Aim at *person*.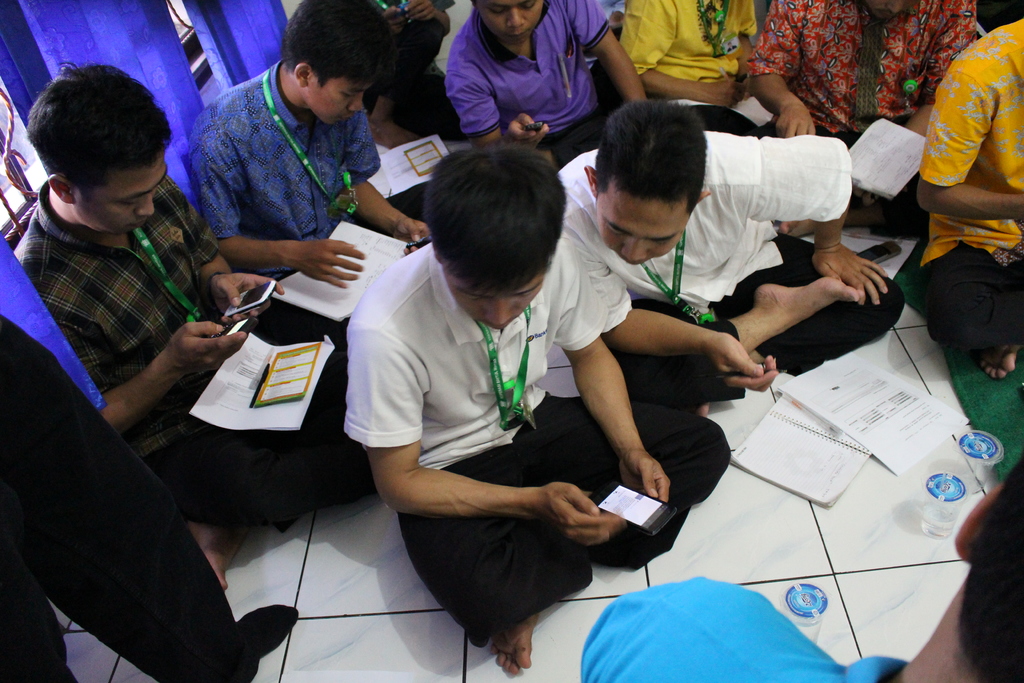
Aimed at detection(188, 0, 435, 336).
